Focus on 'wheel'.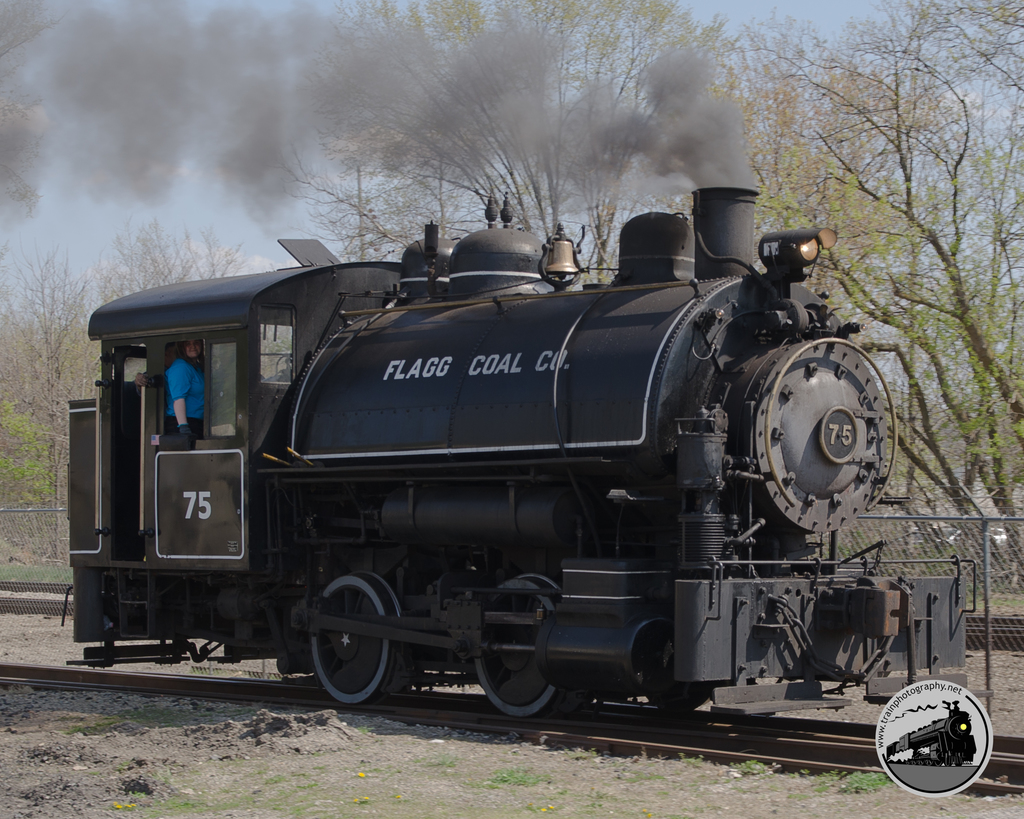
Focused at x1=470, y1=577, x2=563, y2=715.
